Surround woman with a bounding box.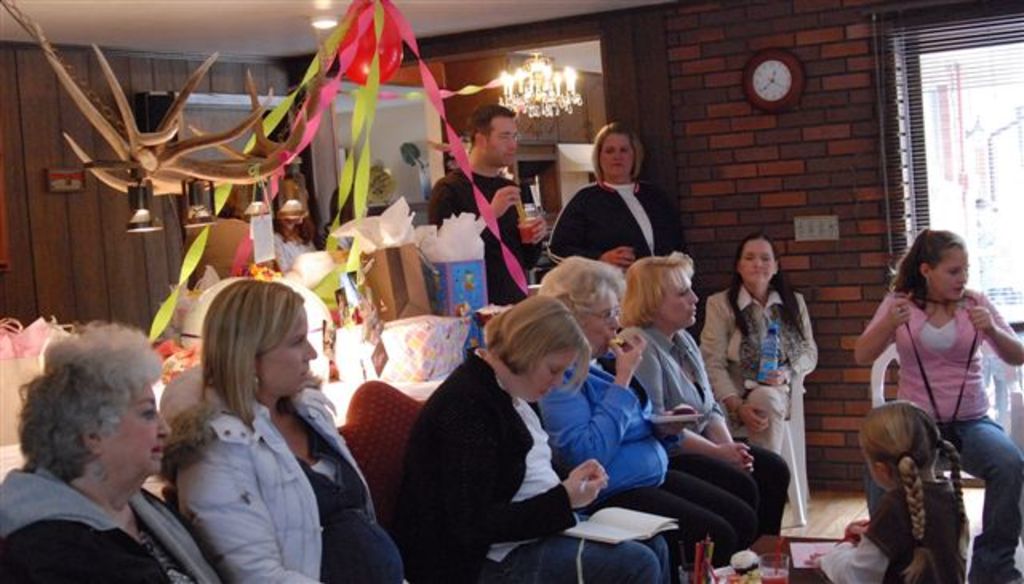
l=851, t=224, r=1022, b=582.
